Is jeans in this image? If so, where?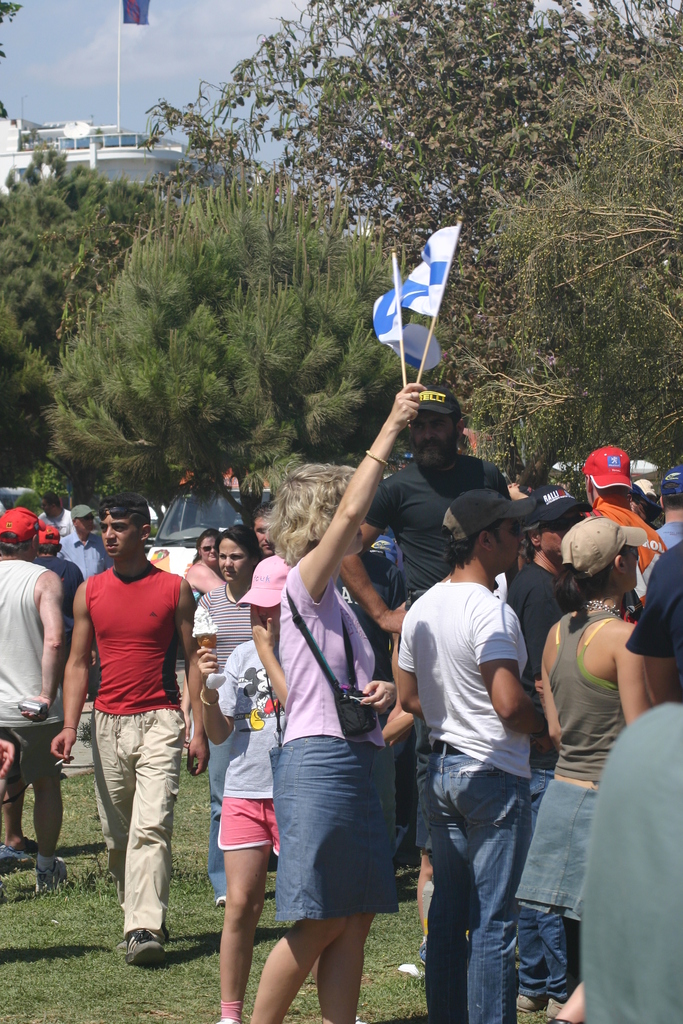
Yes, at (left=203, top=727, right=249, bottom=913).
